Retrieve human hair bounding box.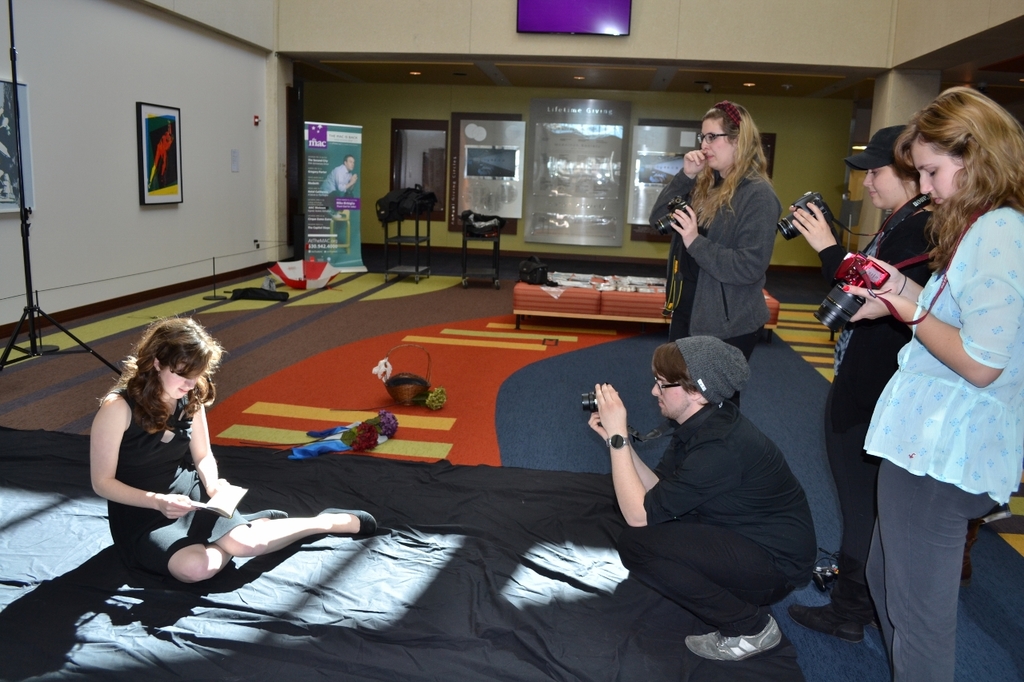
Bounding box: <bbox>654, 349, 694, 392</bbox>.
